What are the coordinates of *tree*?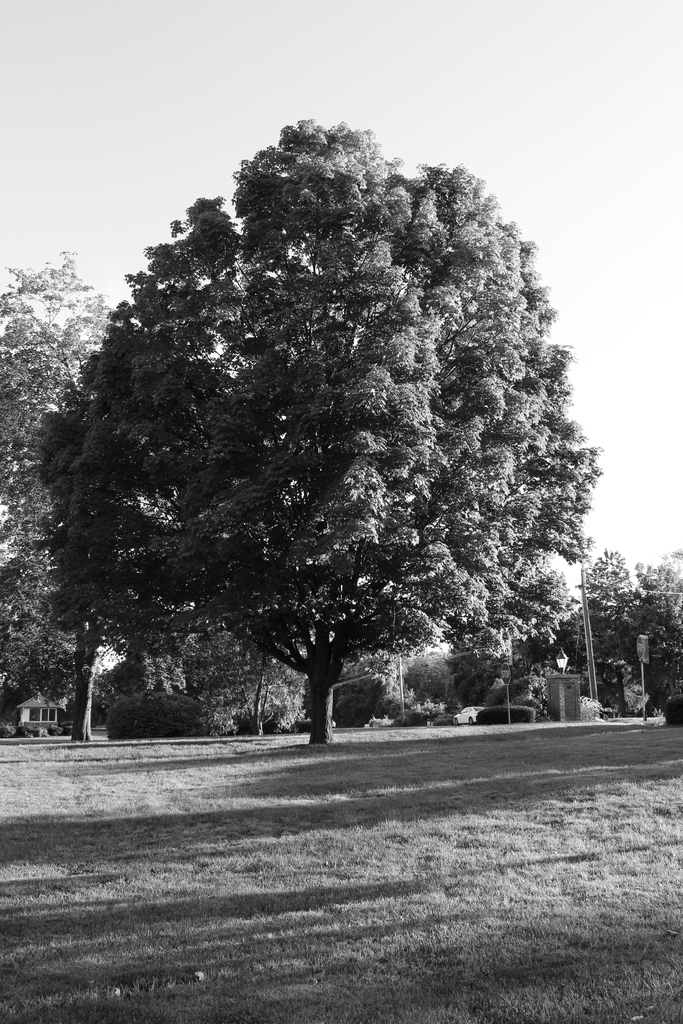
[620,536,682,724].
